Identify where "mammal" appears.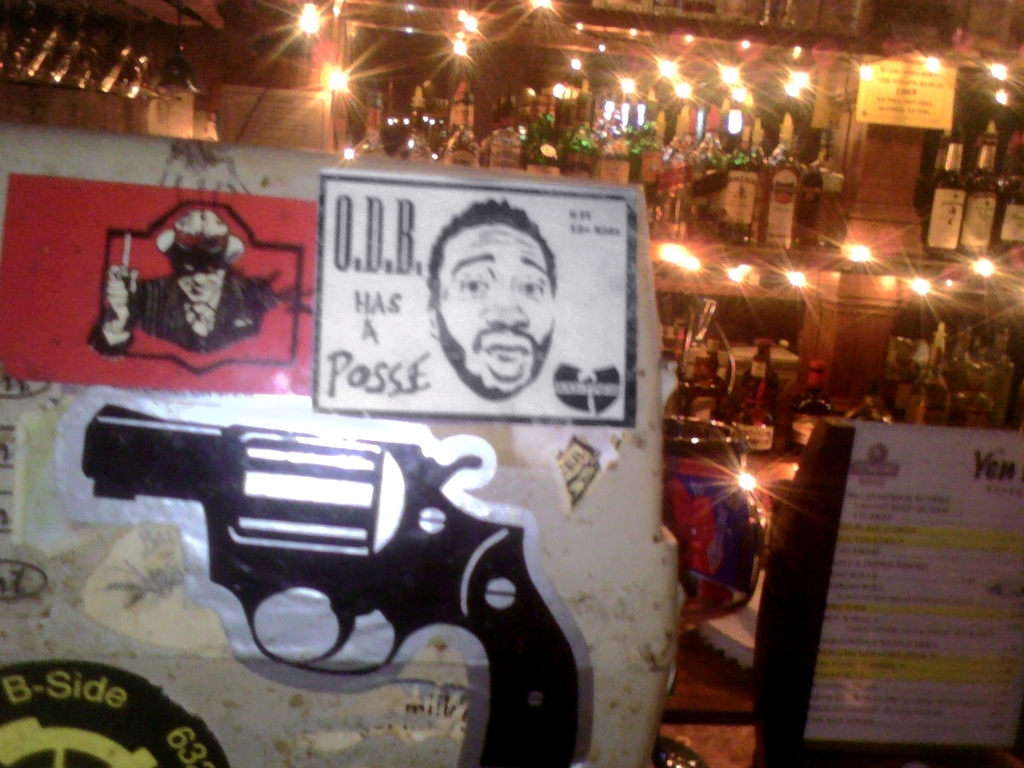
Appears at box(426, 198, 553, 402).
